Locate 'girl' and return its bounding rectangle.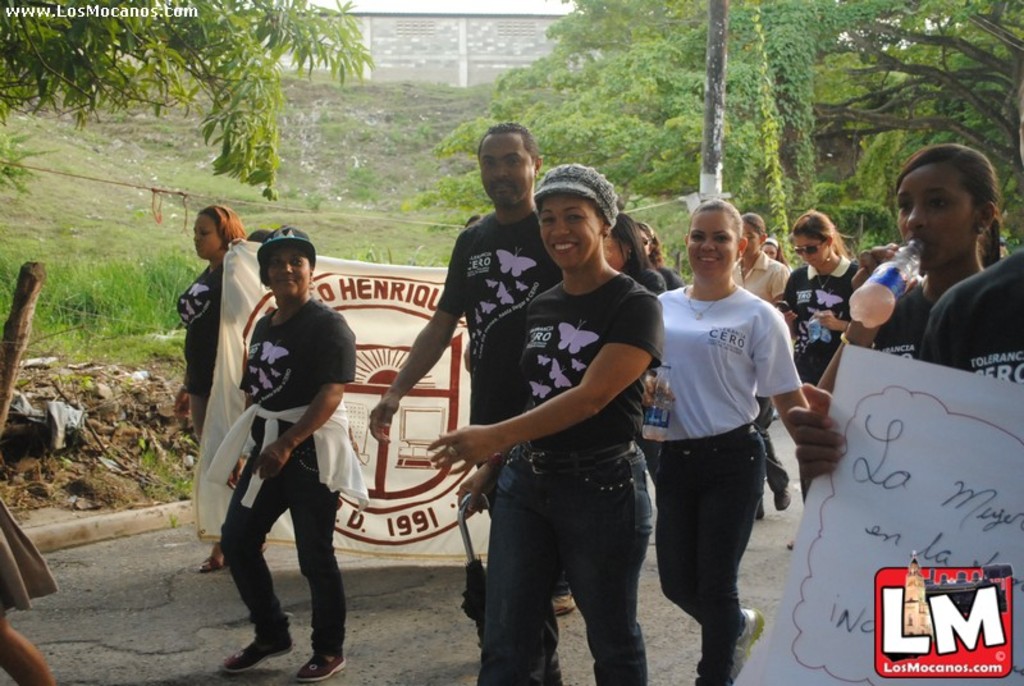
select_region(815, 141, 1001, 393).
